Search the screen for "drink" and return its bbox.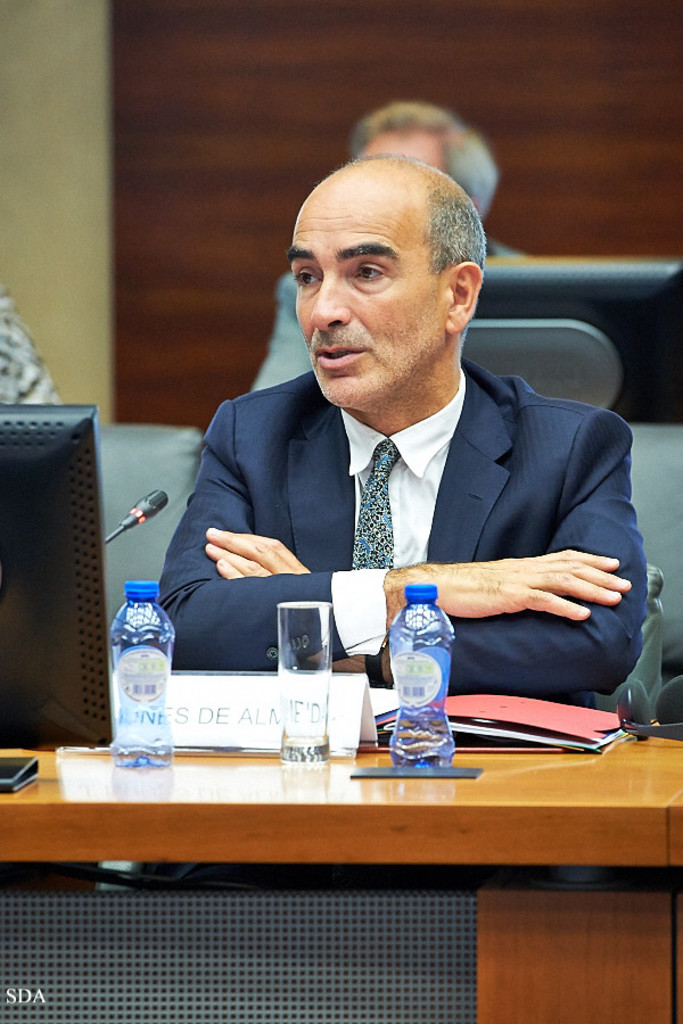
Found: bbox=[390, 581, 459, 765].
